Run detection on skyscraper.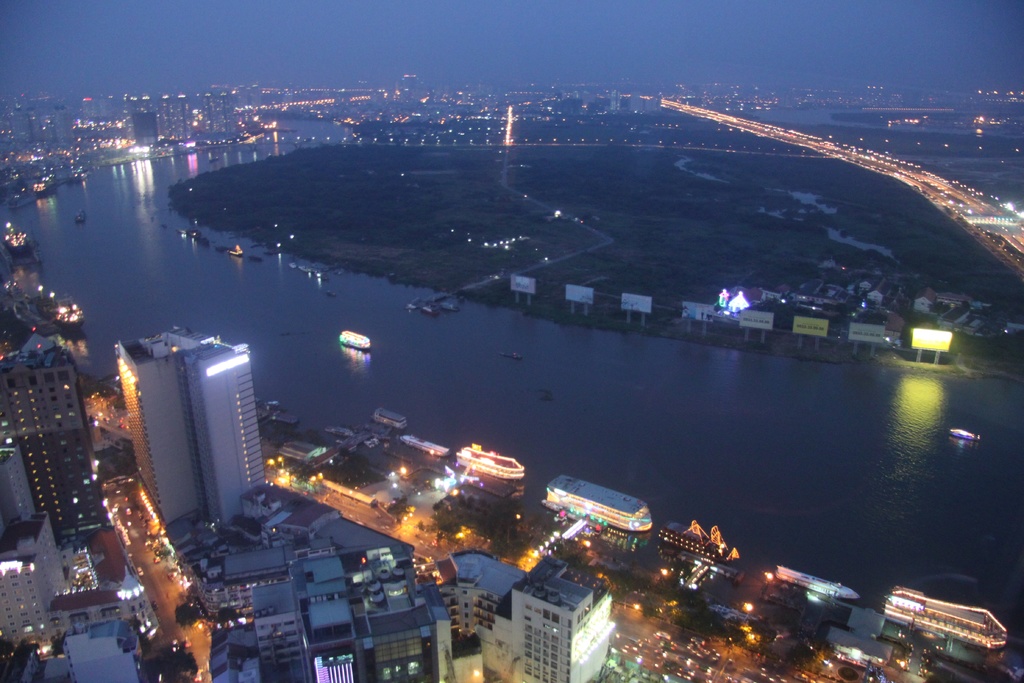
Result: (127, 309, 262, 570).
